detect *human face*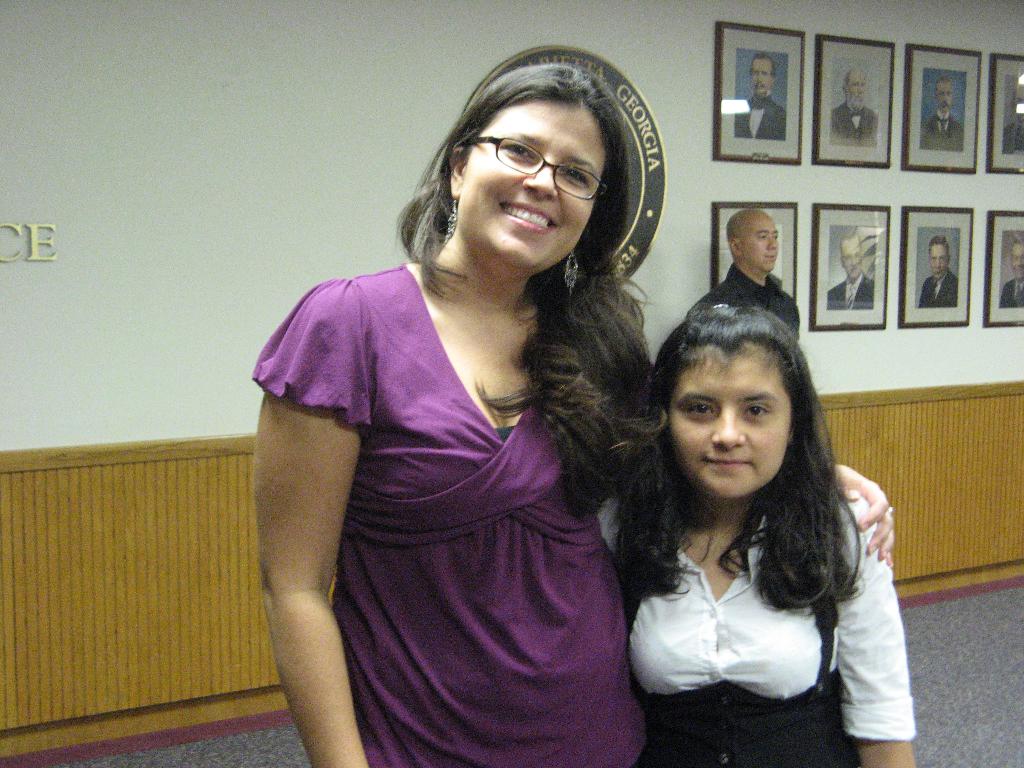
detection(751, 61, 772, 93)
